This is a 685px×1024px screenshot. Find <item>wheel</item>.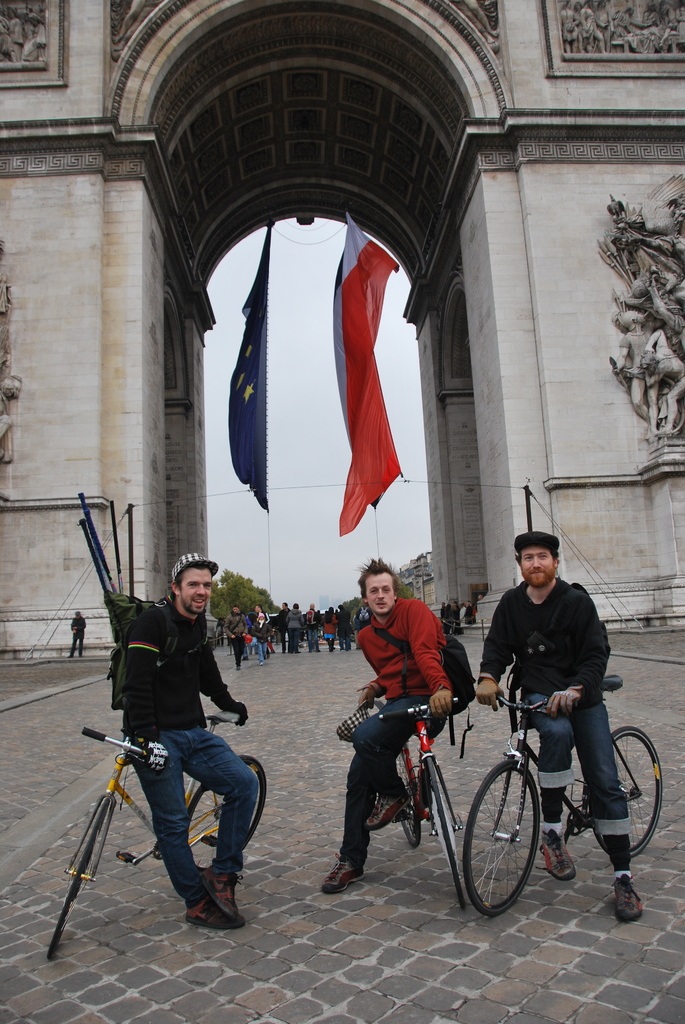
Bounding box: l=47, t=799, r=108, b=960.
